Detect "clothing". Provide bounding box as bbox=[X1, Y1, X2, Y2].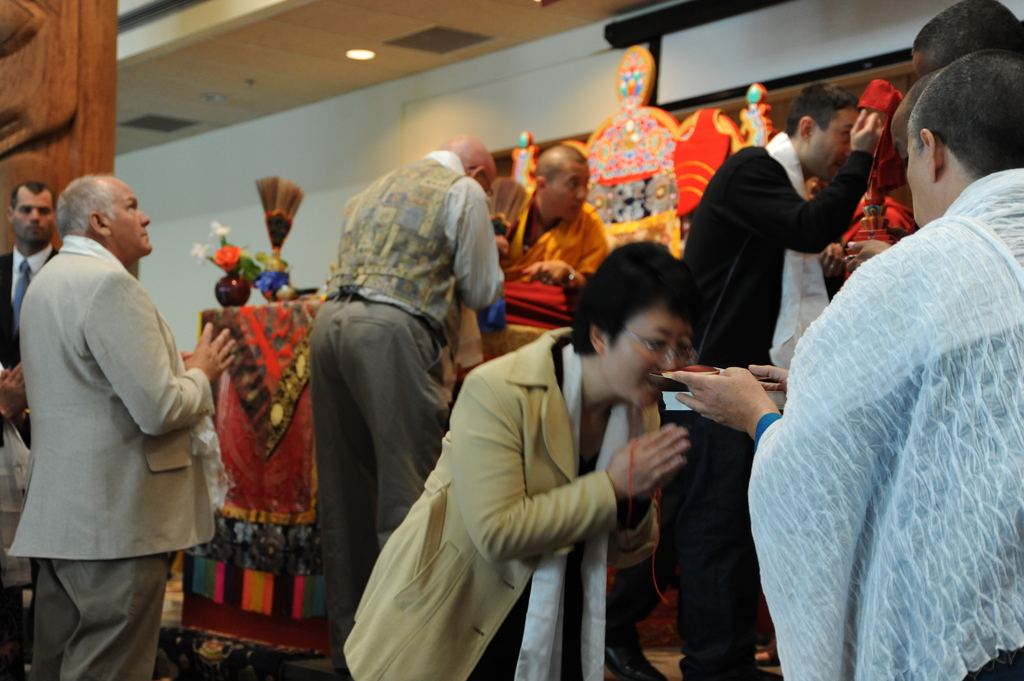
bbox=[0, 243, 54, 559].
